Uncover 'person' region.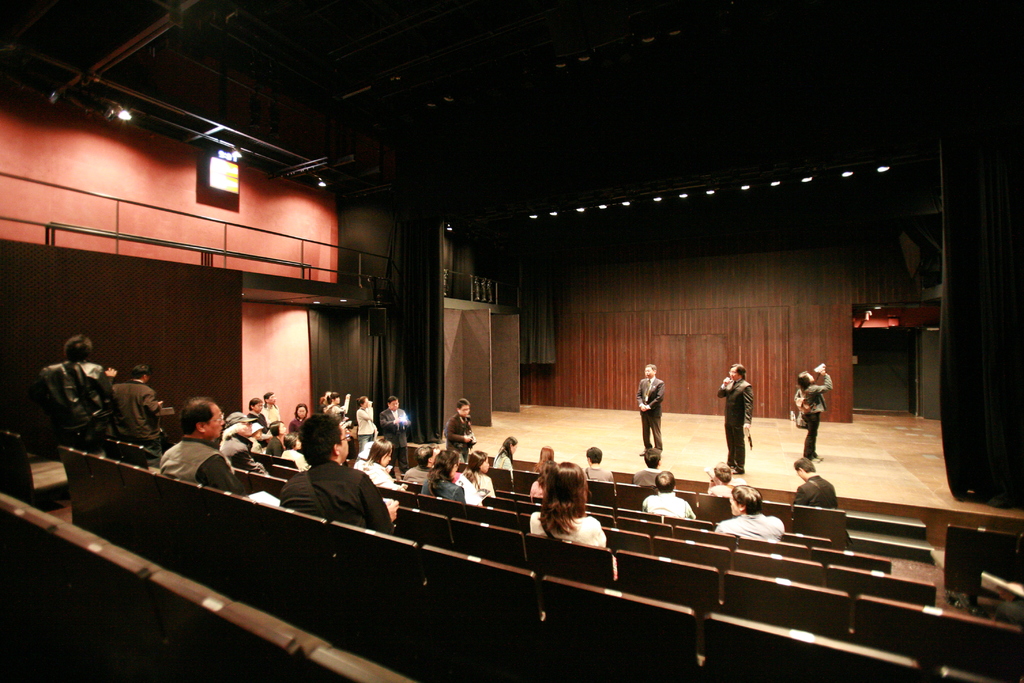
Uncovered: 584,447,612,486.
